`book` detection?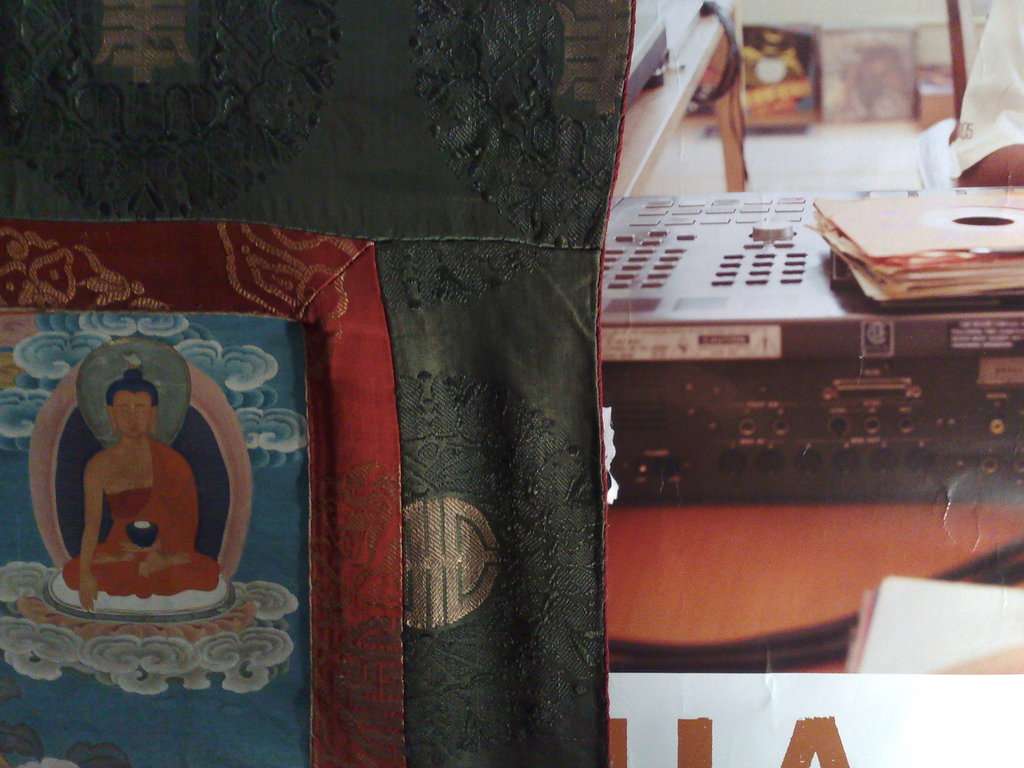
locate(790, 175, 1017, 305)
